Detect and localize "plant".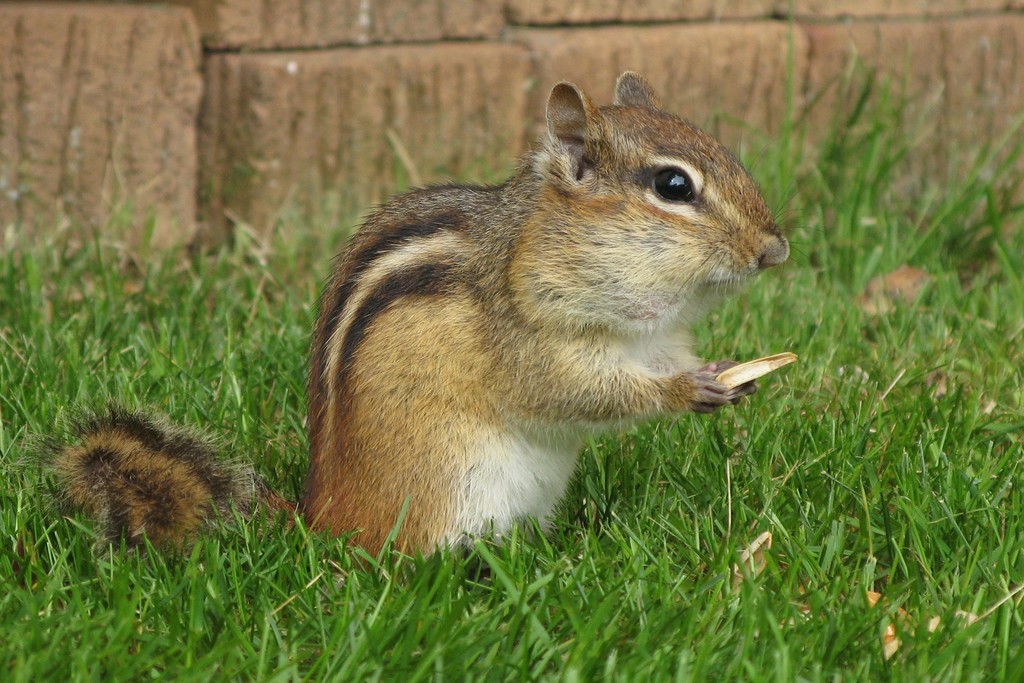
Localized at box=[701, 3, 840, 227].
